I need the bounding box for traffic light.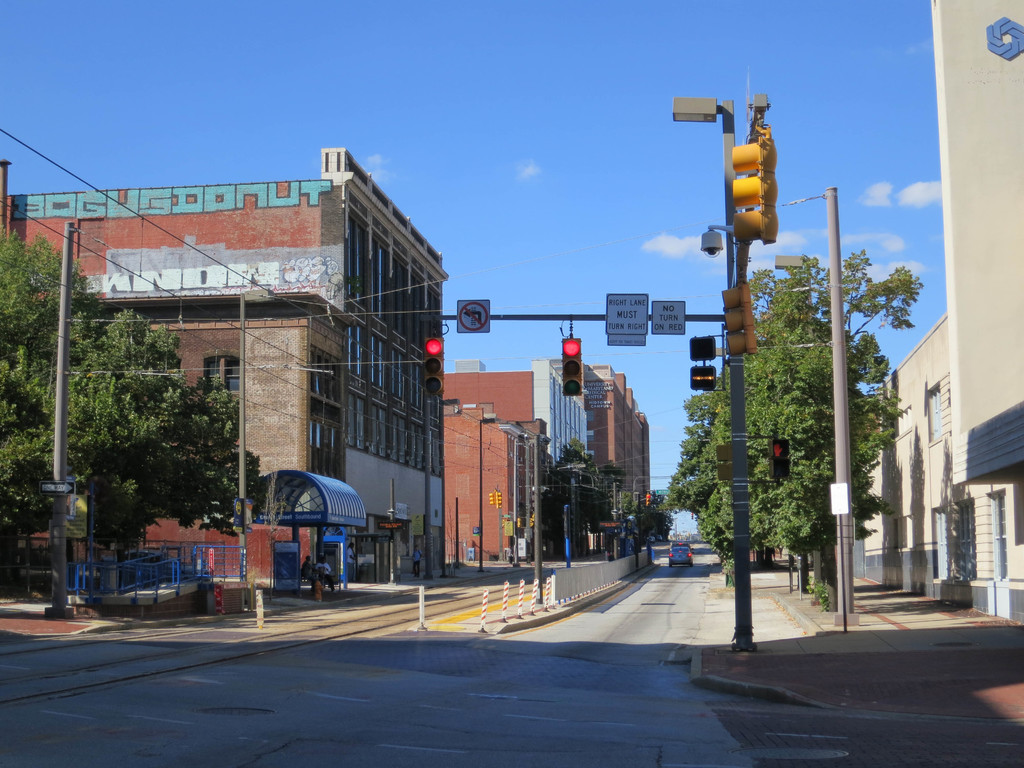
Here it is: [715, 443, 732, 463].
